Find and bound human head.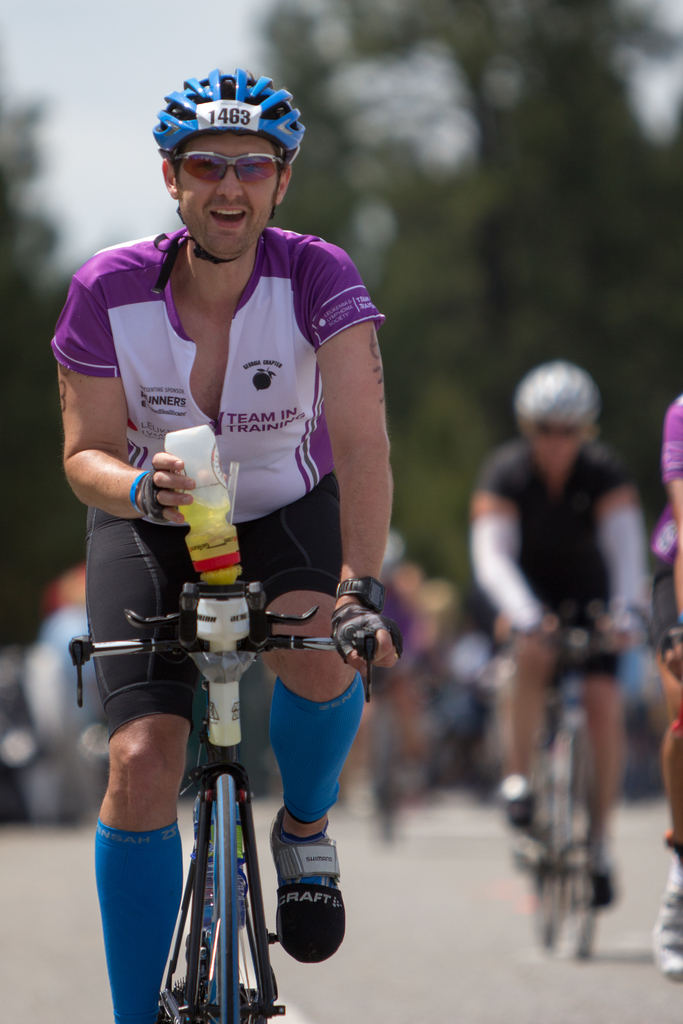
Bound: Rect(149, 72, 306, 243).
